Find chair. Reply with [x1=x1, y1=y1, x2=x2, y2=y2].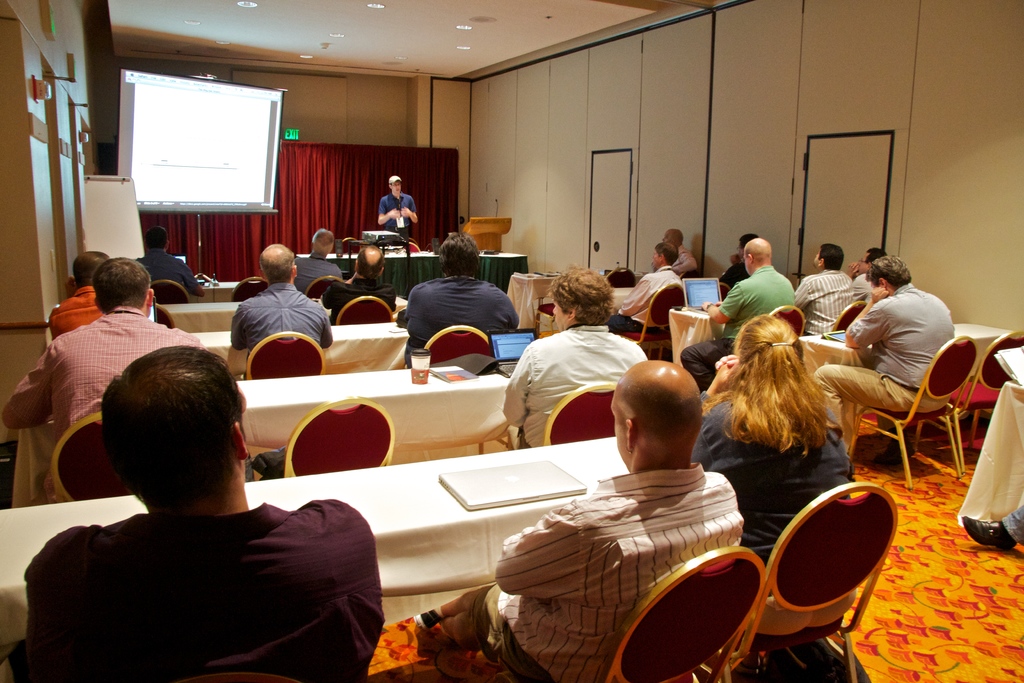
[x1=147, y1=279, x2=188, y2=306].
